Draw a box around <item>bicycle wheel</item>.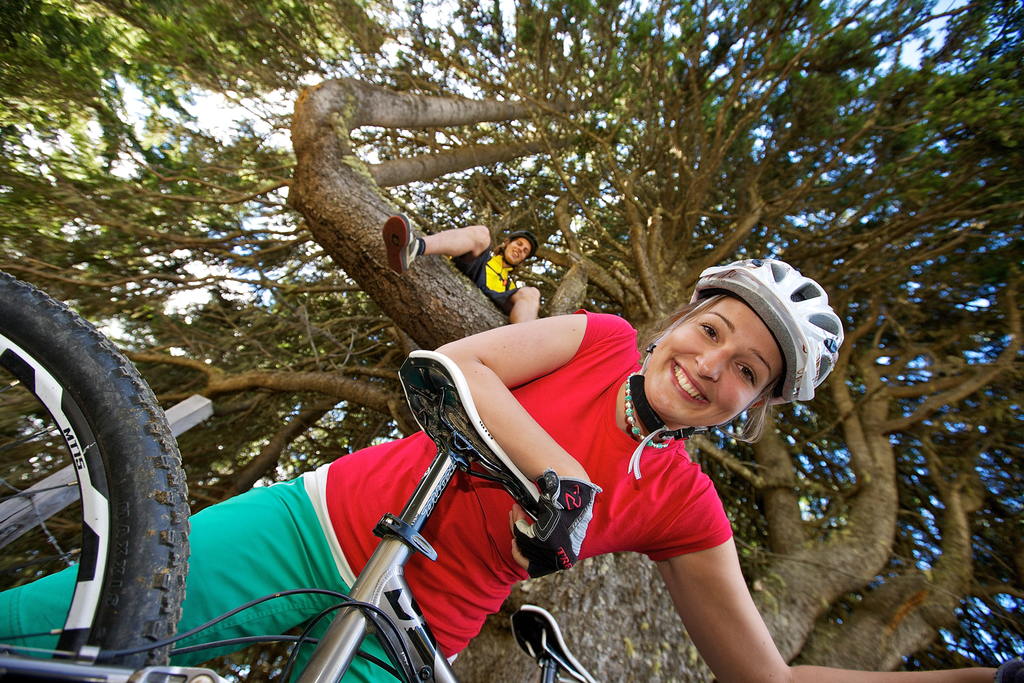
box(0, 269, 195, 682).
